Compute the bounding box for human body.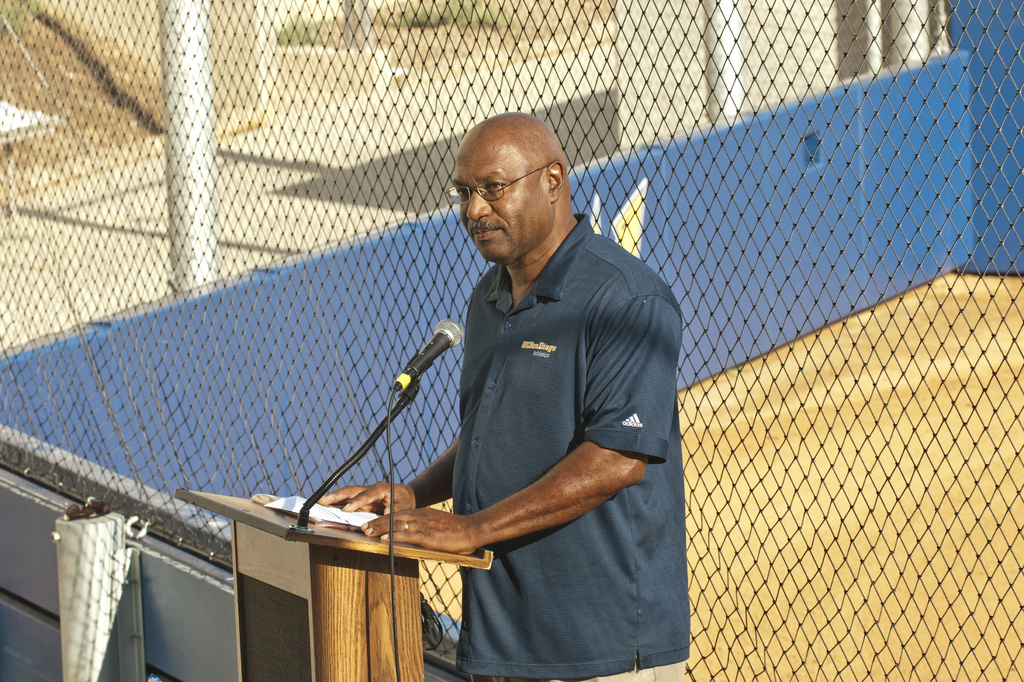
box=[367, 116, 691, 679].
